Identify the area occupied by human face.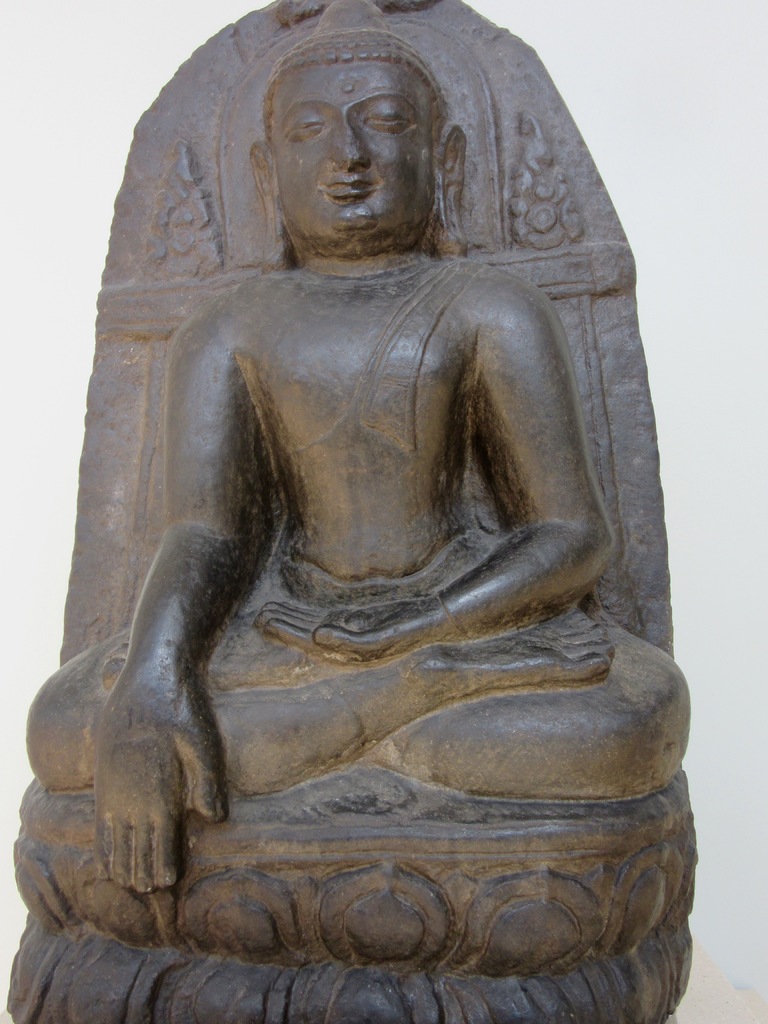
Area: detection(271, 63, 442, 256).
